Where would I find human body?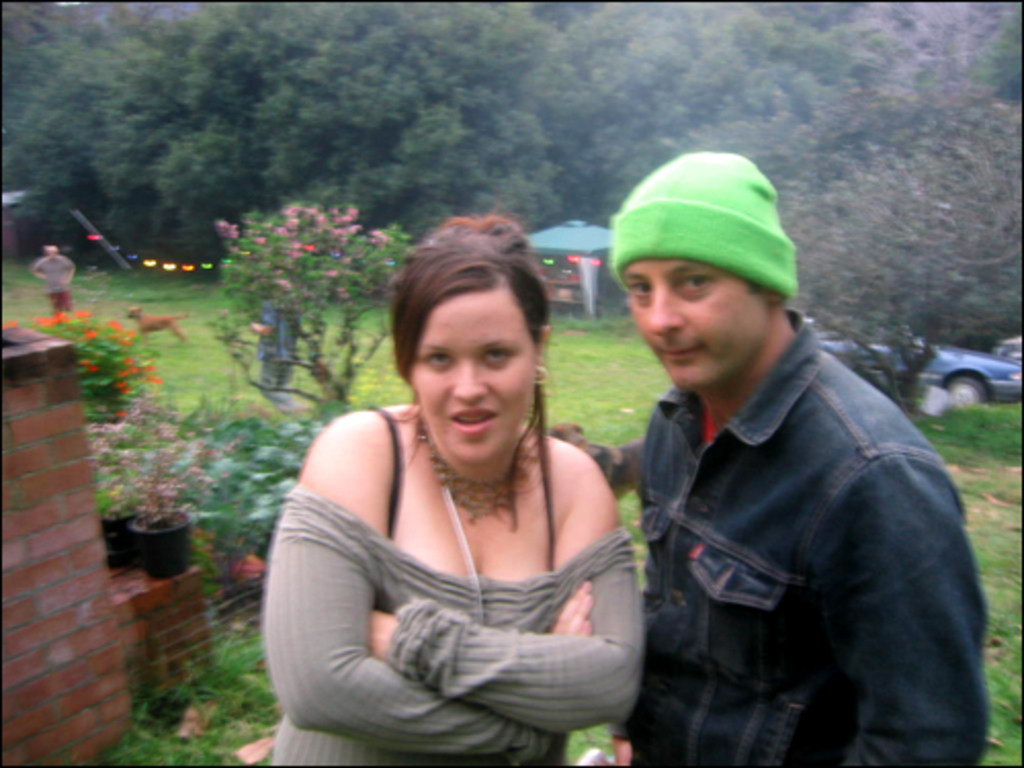
At crop(233, 272, 688, 767).
